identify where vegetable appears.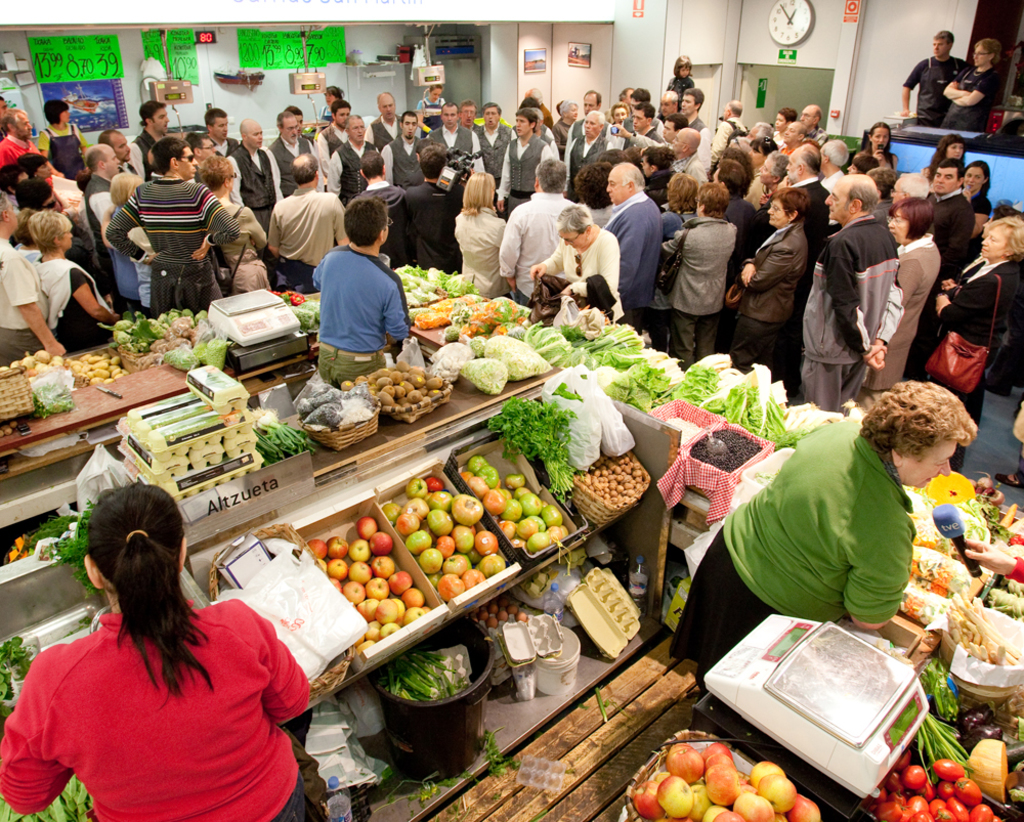
Appears at l=865, t=756, r=1001, b=821.
